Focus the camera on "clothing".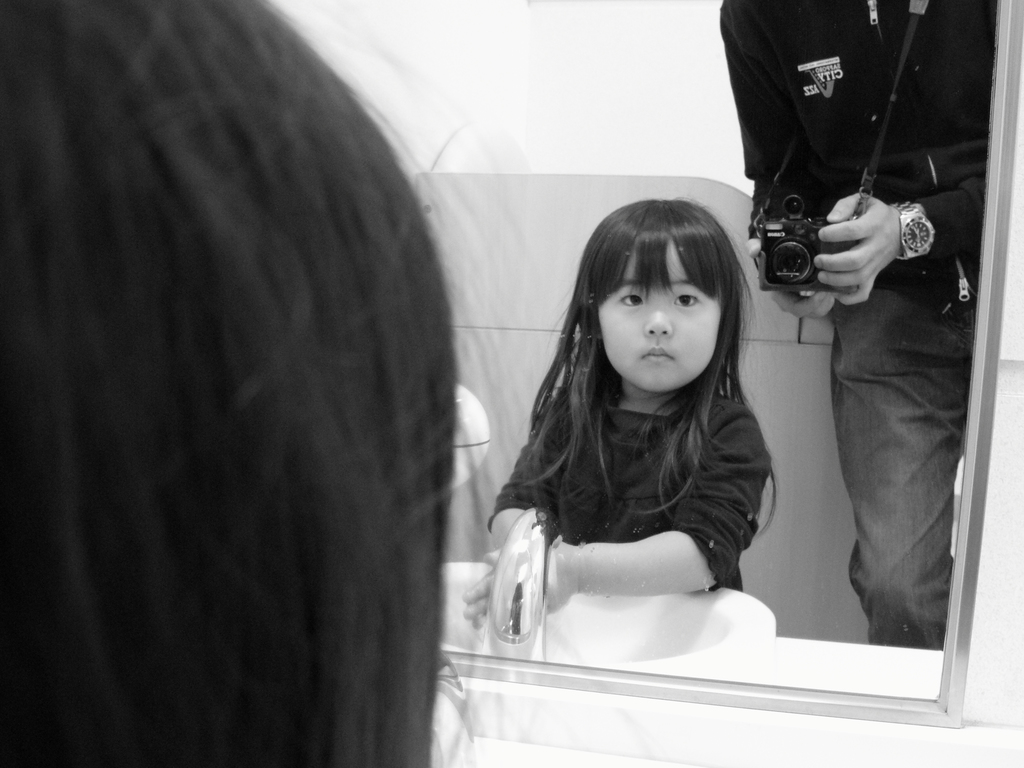
Focus region: <bbox>494, 336, 800, 600</bbox>.
